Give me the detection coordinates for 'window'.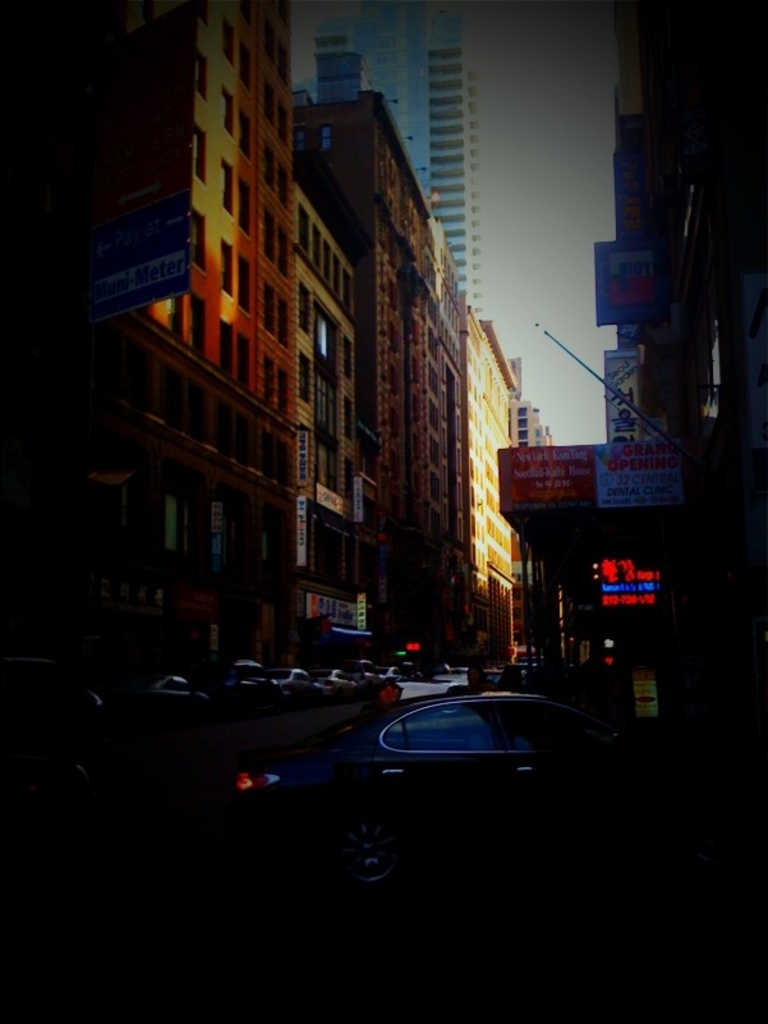
left=217, top=317, right=234, bottom=380.
